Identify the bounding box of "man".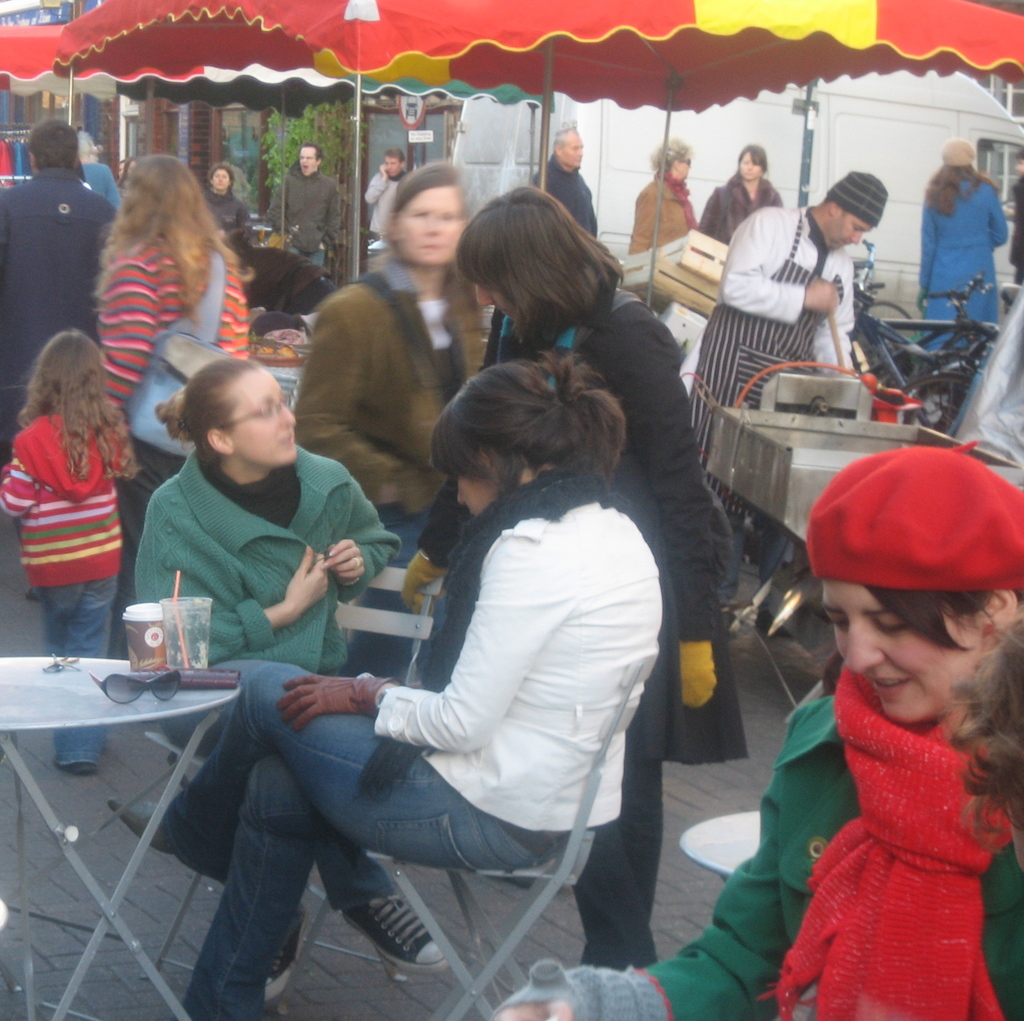
box(685, 166, 885, 638).
